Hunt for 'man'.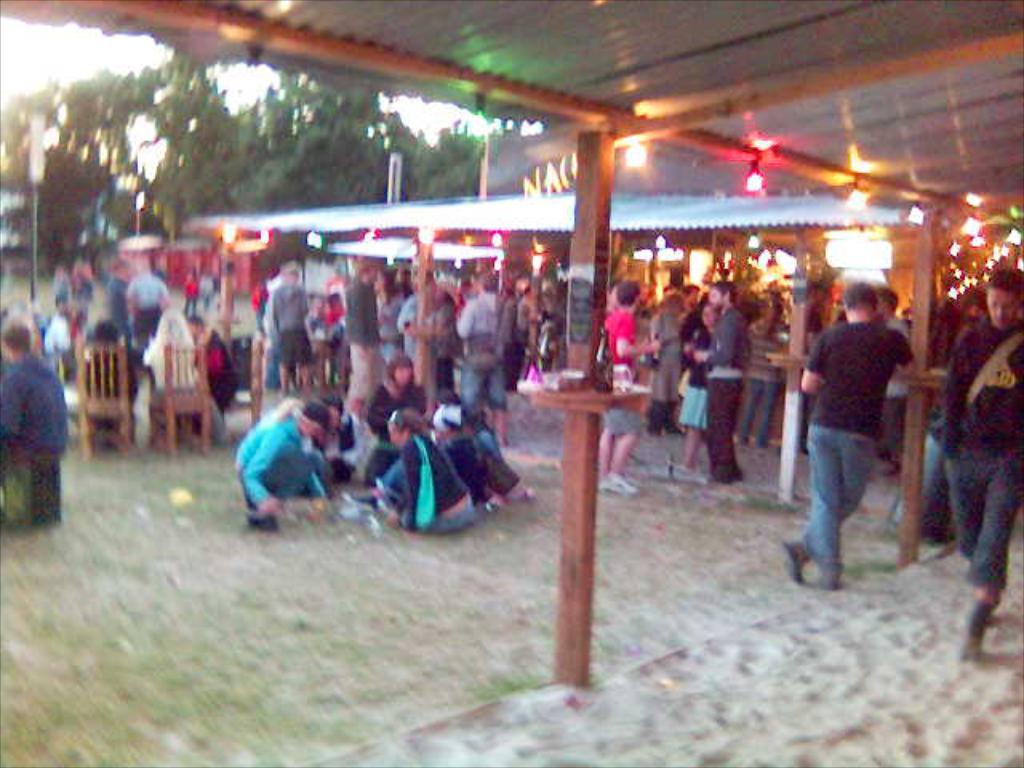
Hunted down at 771/290/912/590.
